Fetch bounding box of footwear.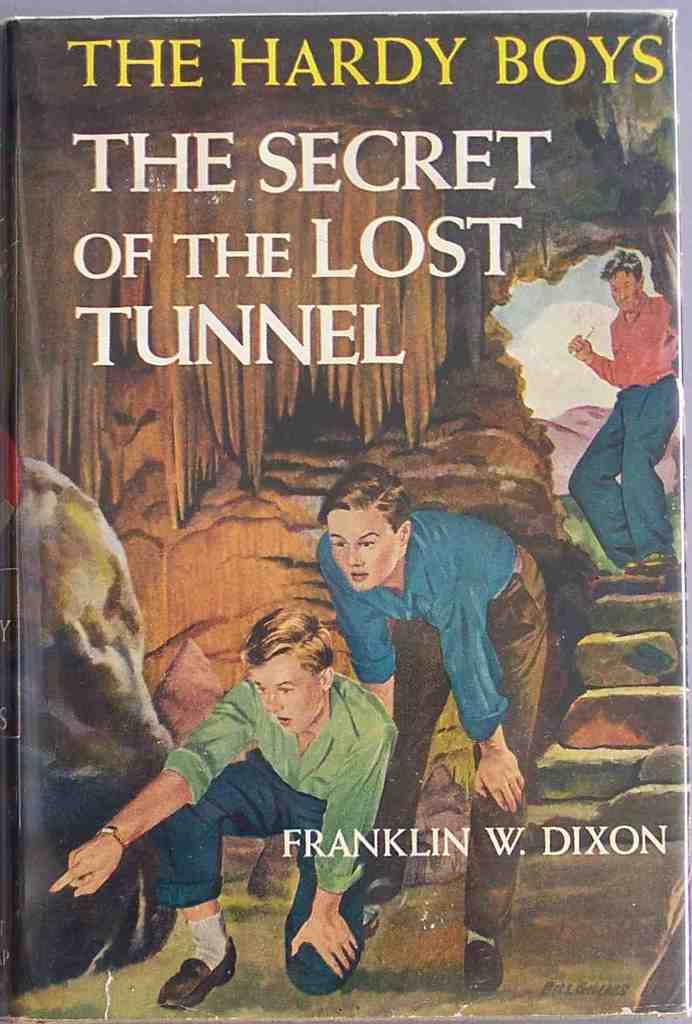
Bbox: <region>465, 930, 509, 995</region>.
